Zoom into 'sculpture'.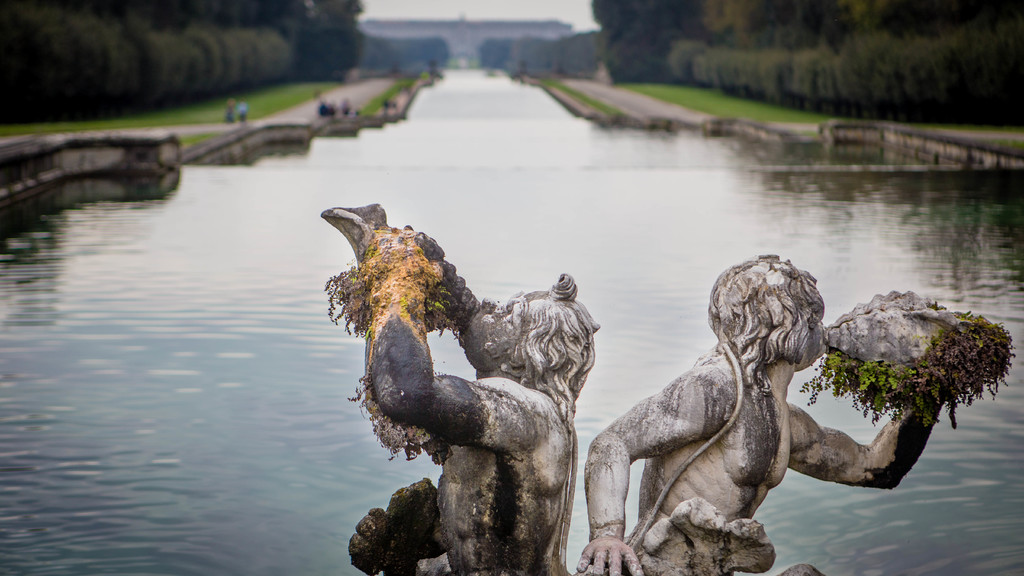
Zoom target: (321, 208, 612, 558).
